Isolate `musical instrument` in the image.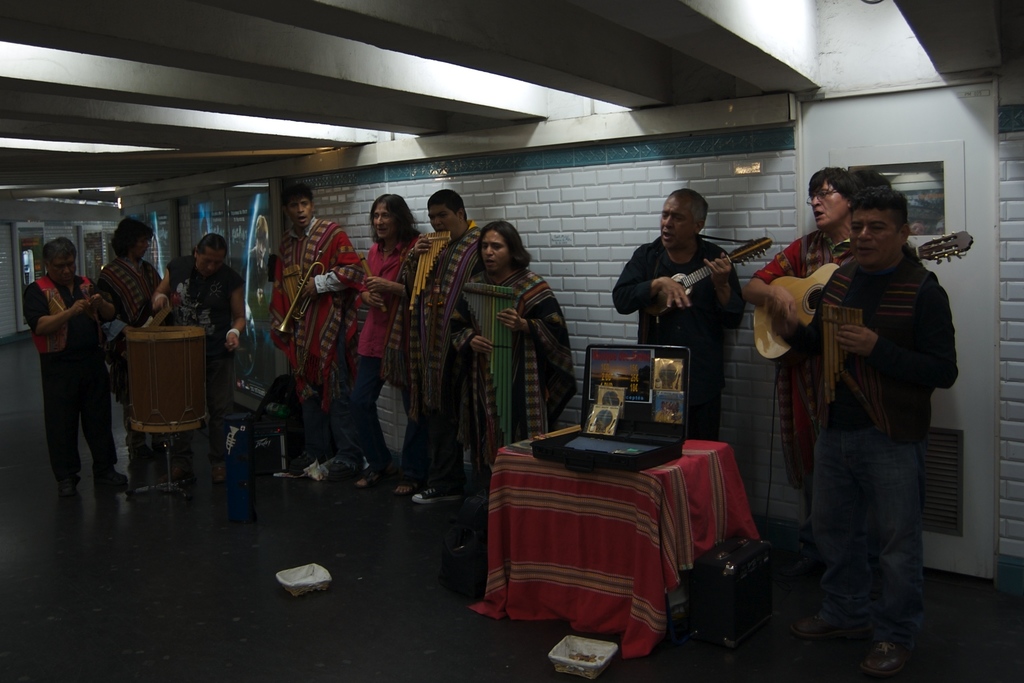
Isolated region: box(468, 281, 519, 454).
